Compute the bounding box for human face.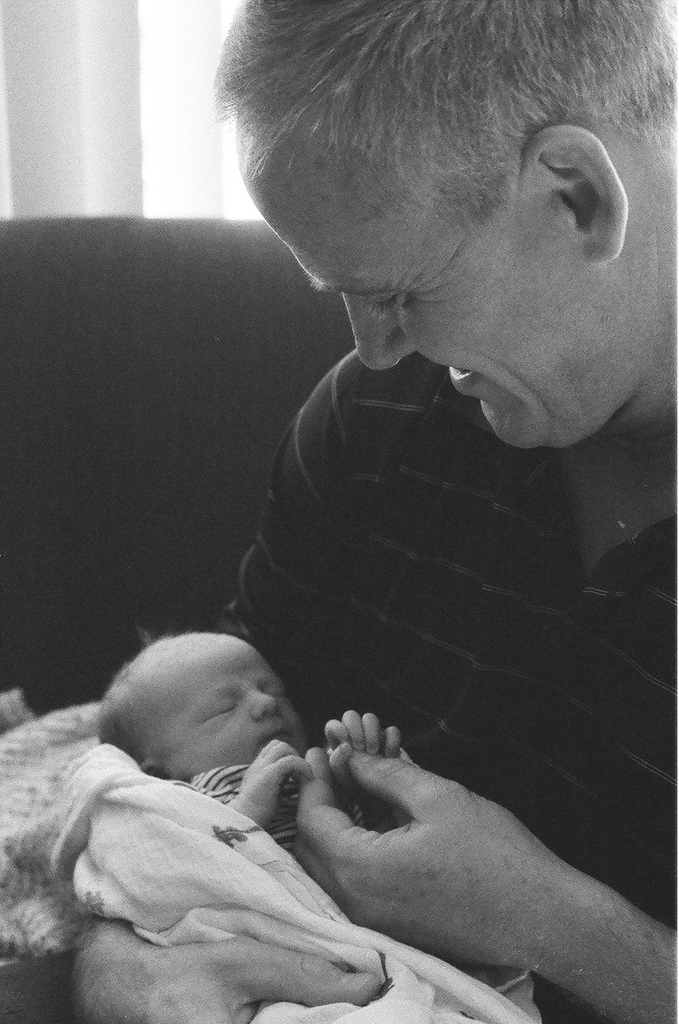
pyautogui.locateOnScreen(239, 109, 644, 443).
